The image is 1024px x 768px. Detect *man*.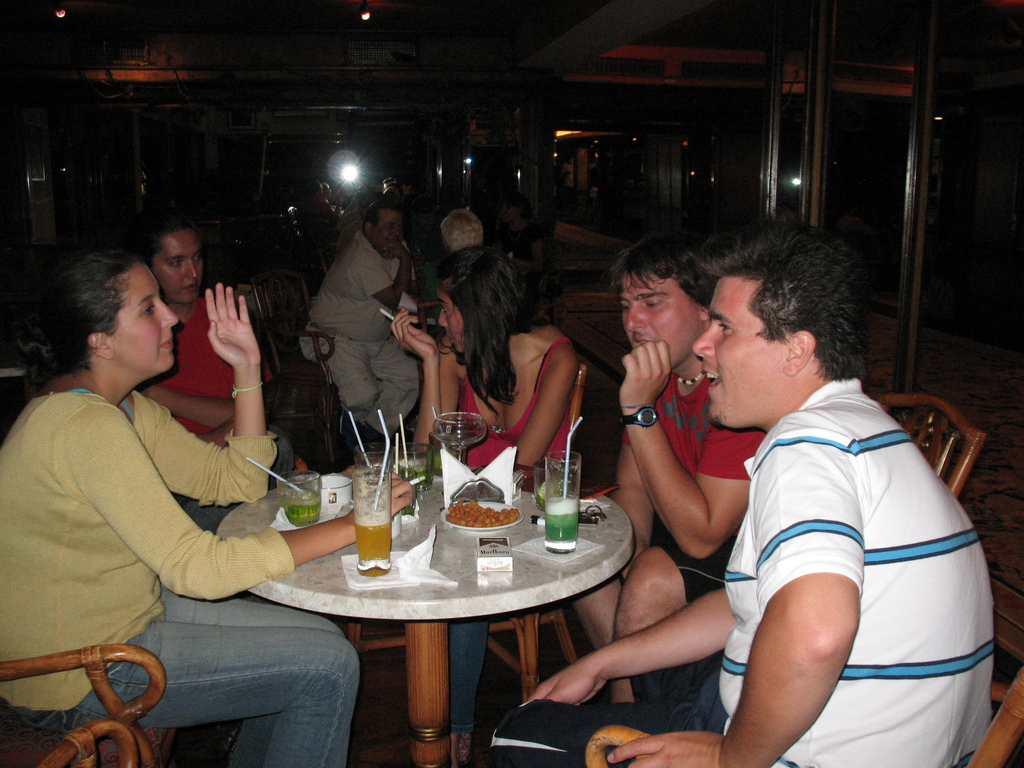
Detection: l=487, t=212, r=993, b=767.
